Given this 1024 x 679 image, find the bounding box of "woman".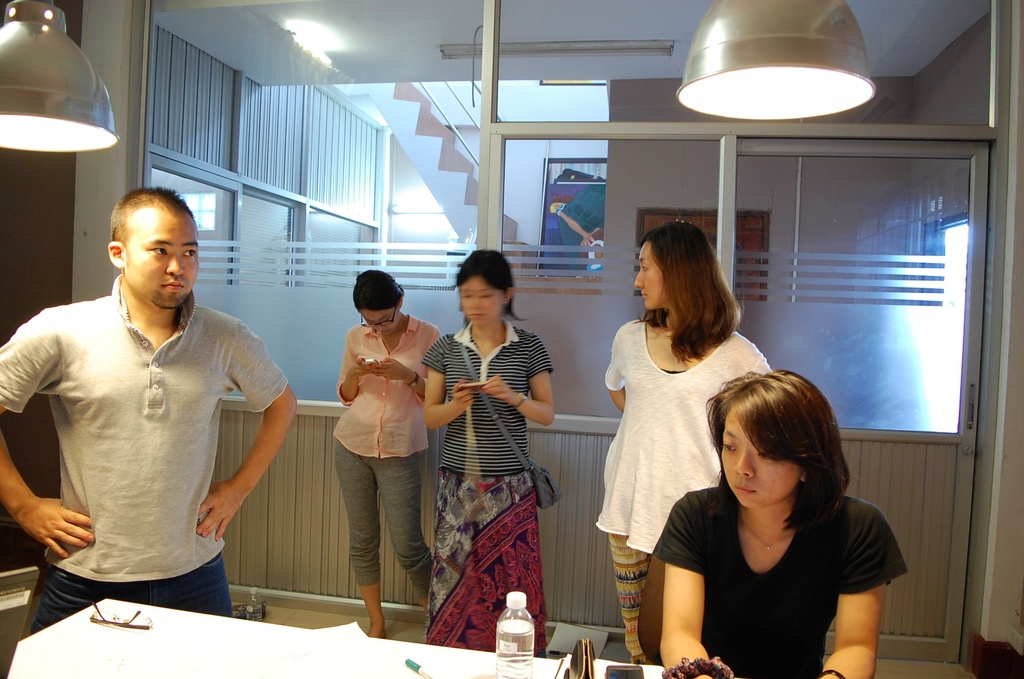
422/251/554/657.
